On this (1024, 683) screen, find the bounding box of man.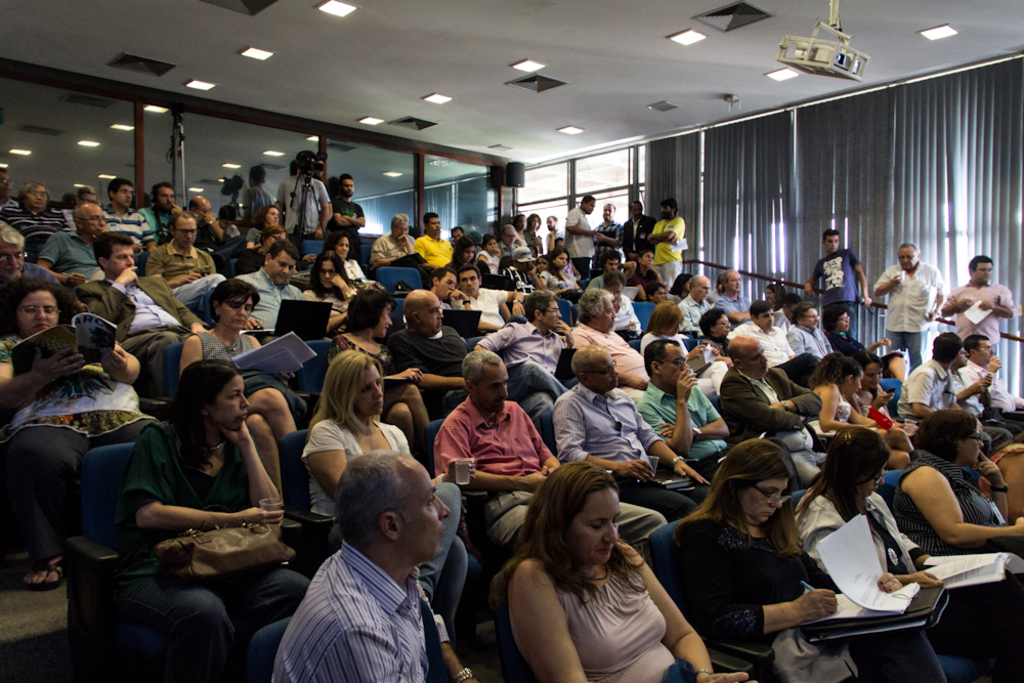
Bounding box: box=[562, 189, 686, 292].
